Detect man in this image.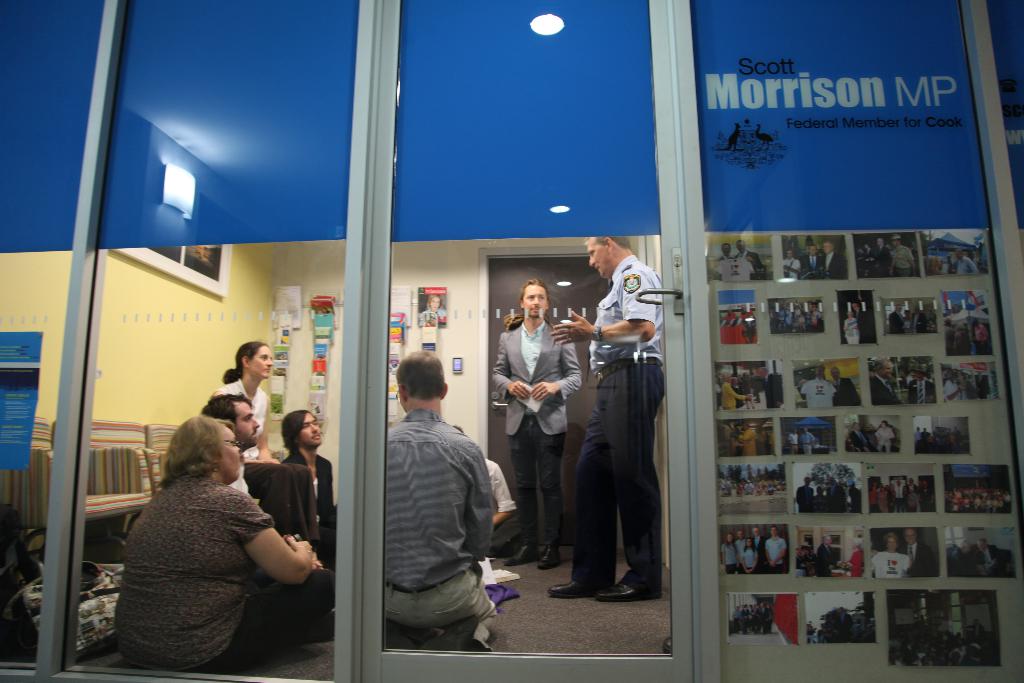
Detection: box=[199, 392, 262, 496].
